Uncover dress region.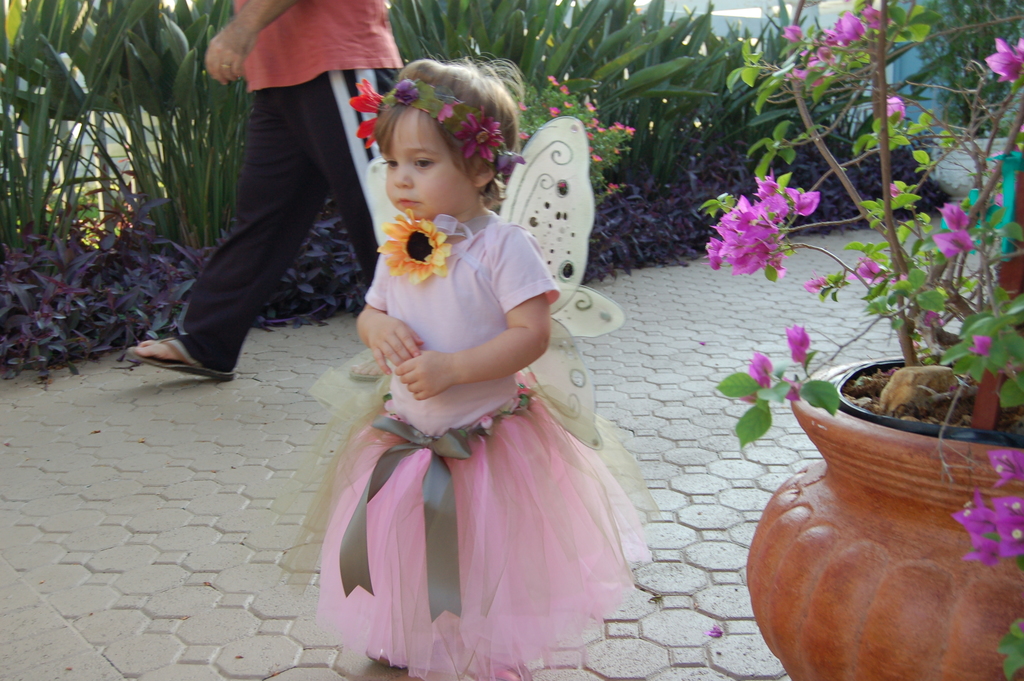
Uncovered: 266/211/649/680.
